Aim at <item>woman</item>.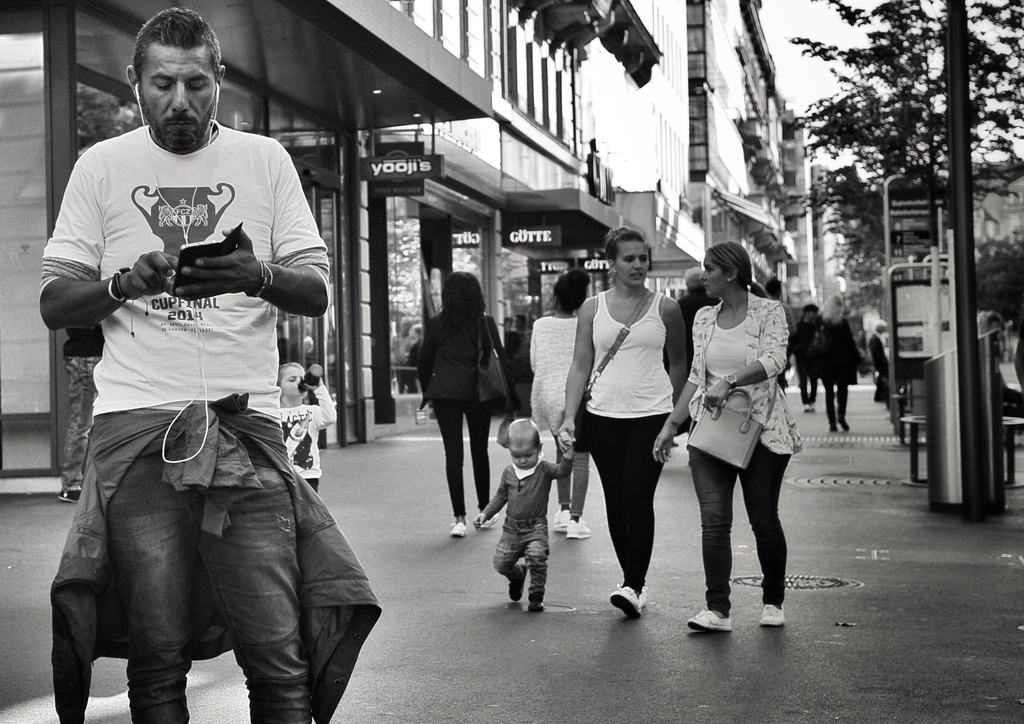
Aimed at bbox=(417, 267, 513, 535).
